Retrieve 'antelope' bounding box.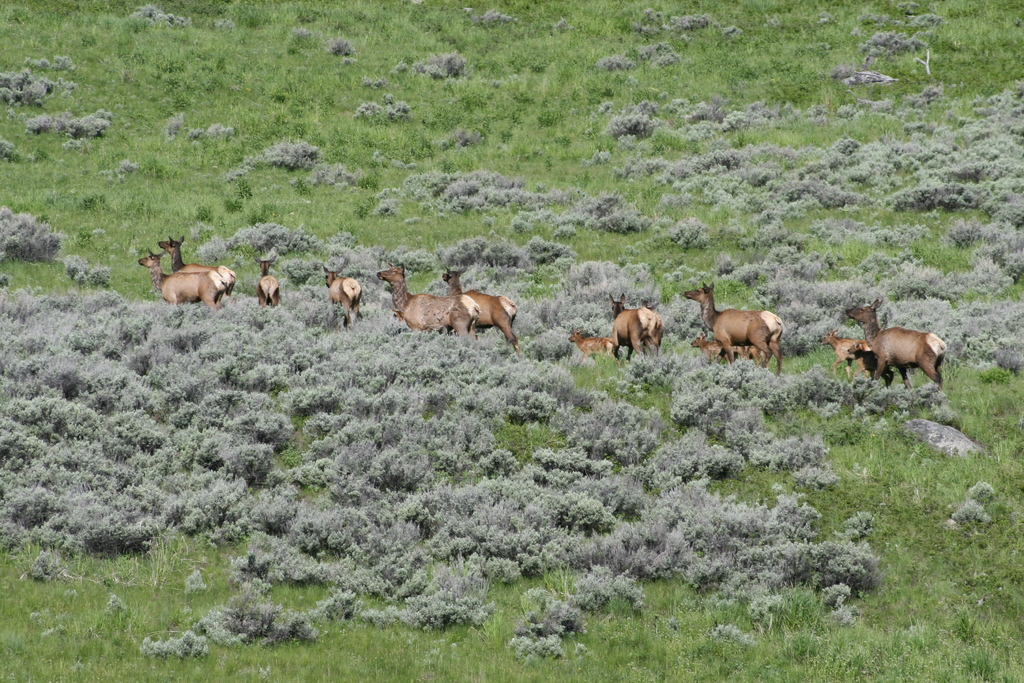
Bounding box: {"left": 376, "top": 259, "right": 471, "bottom": 336}.
